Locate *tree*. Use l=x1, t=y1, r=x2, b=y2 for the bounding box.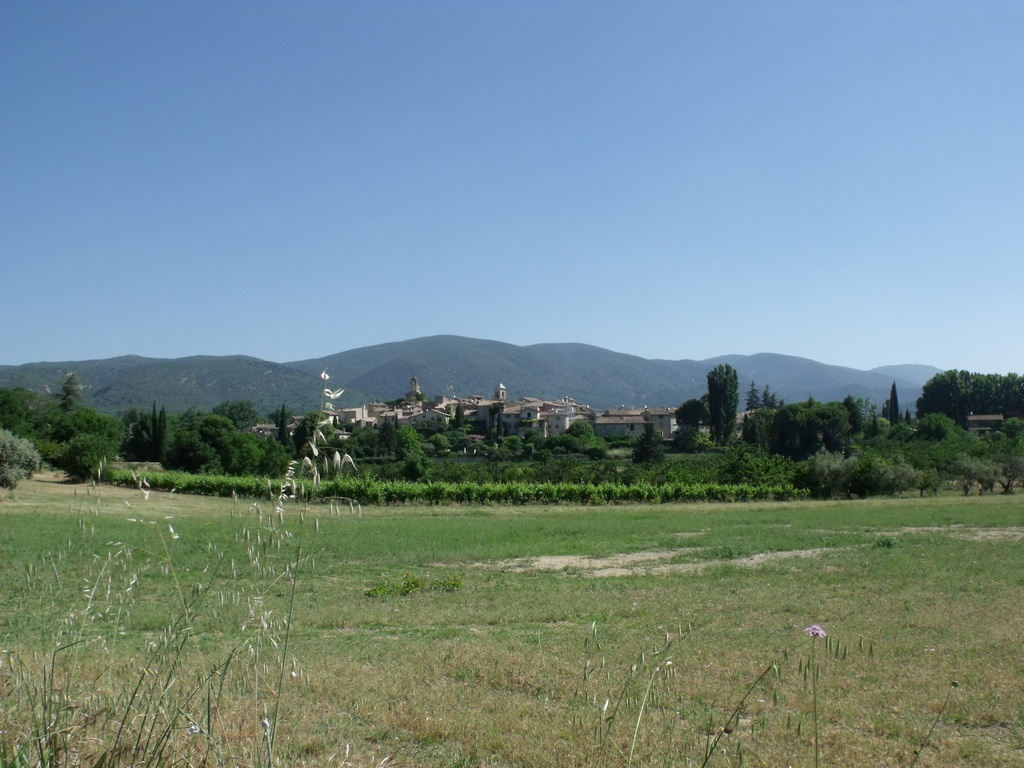
l=849, t=404, r=874, b=435.
